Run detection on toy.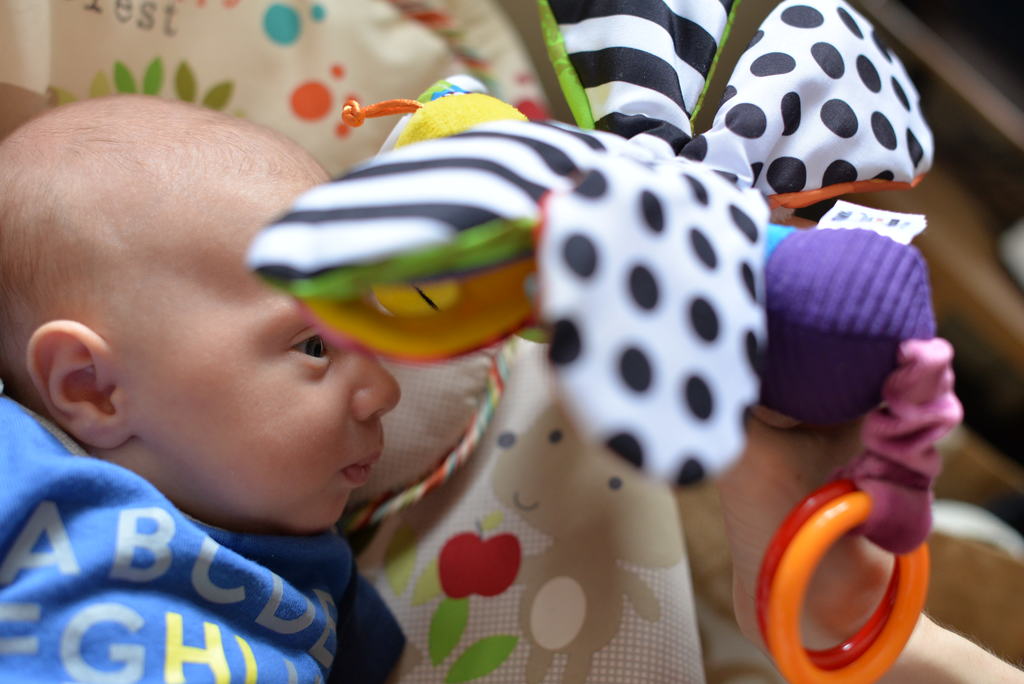
Result: [x1=244, y1=0, x2=963, y2=683].
